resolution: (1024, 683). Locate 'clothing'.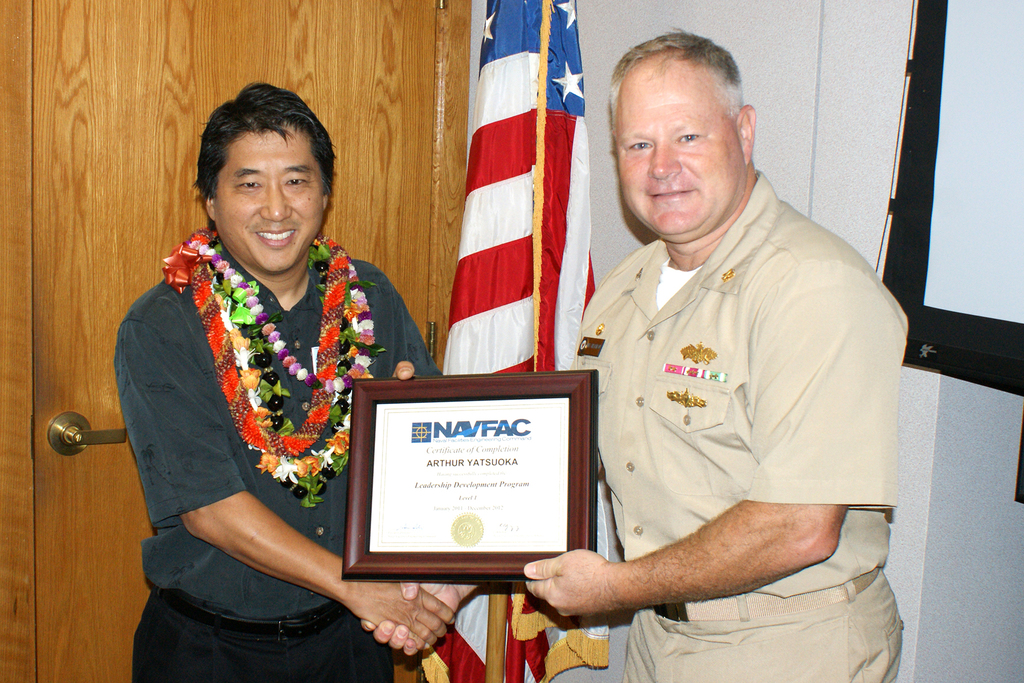
BBox(552, 152, 899, 636).
